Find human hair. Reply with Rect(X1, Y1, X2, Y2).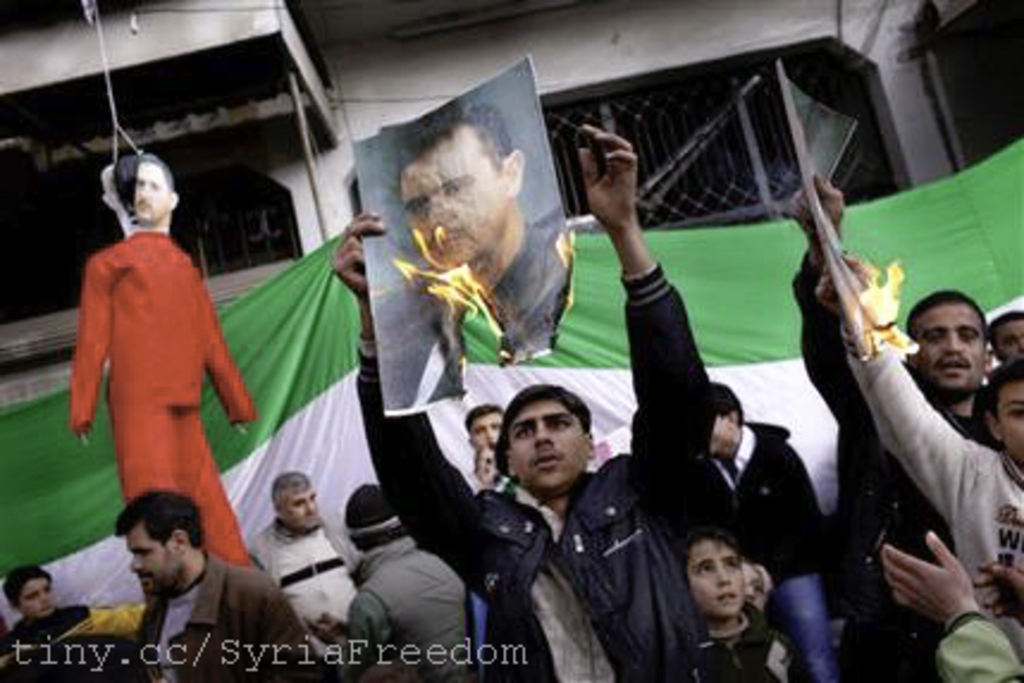
Rect(707, 377, 740, 427).
